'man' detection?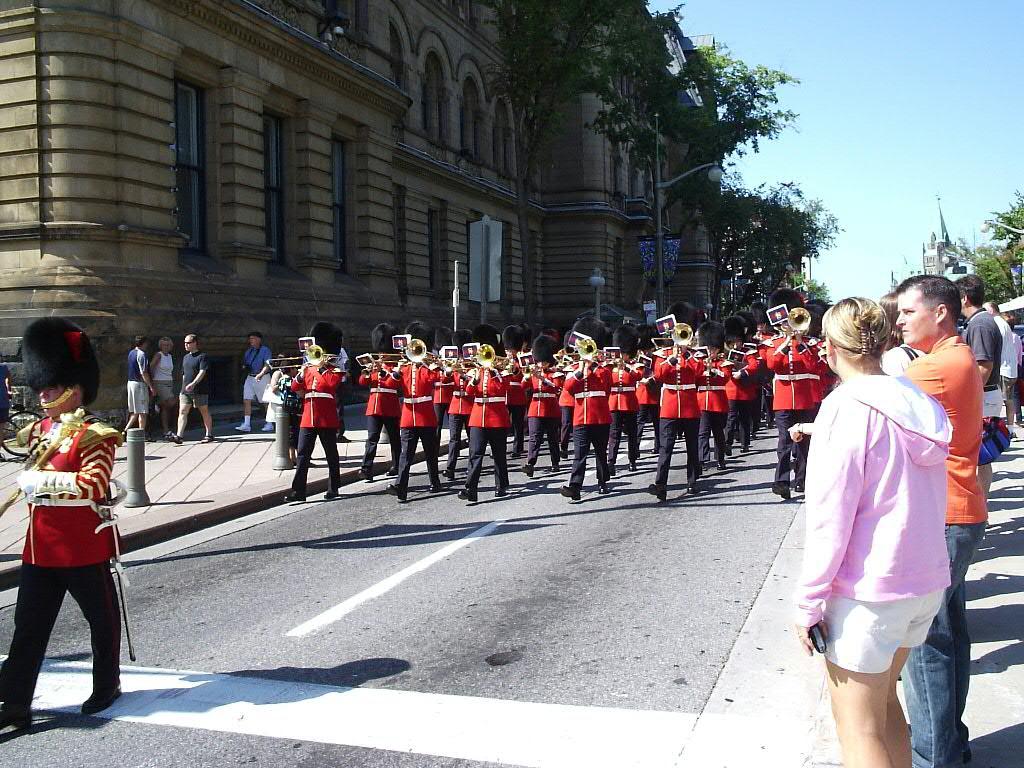
385 321 440 503
